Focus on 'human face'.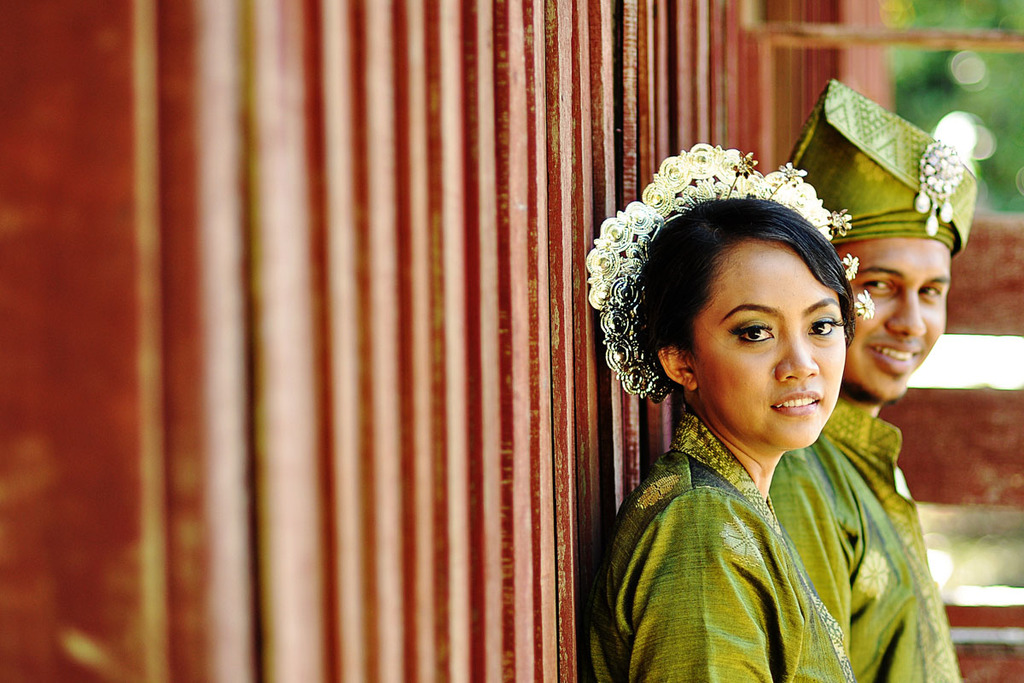
Focused at <bbox>841, 237, 950, 400</bbox>.
